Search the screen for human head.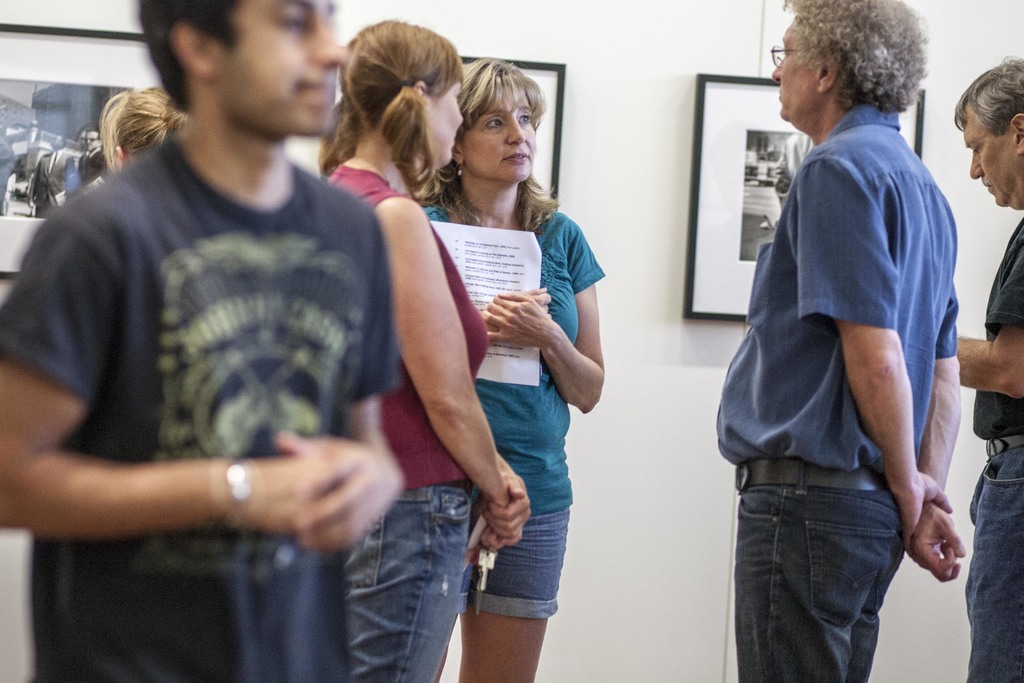
Found at [439,57,544,182].
